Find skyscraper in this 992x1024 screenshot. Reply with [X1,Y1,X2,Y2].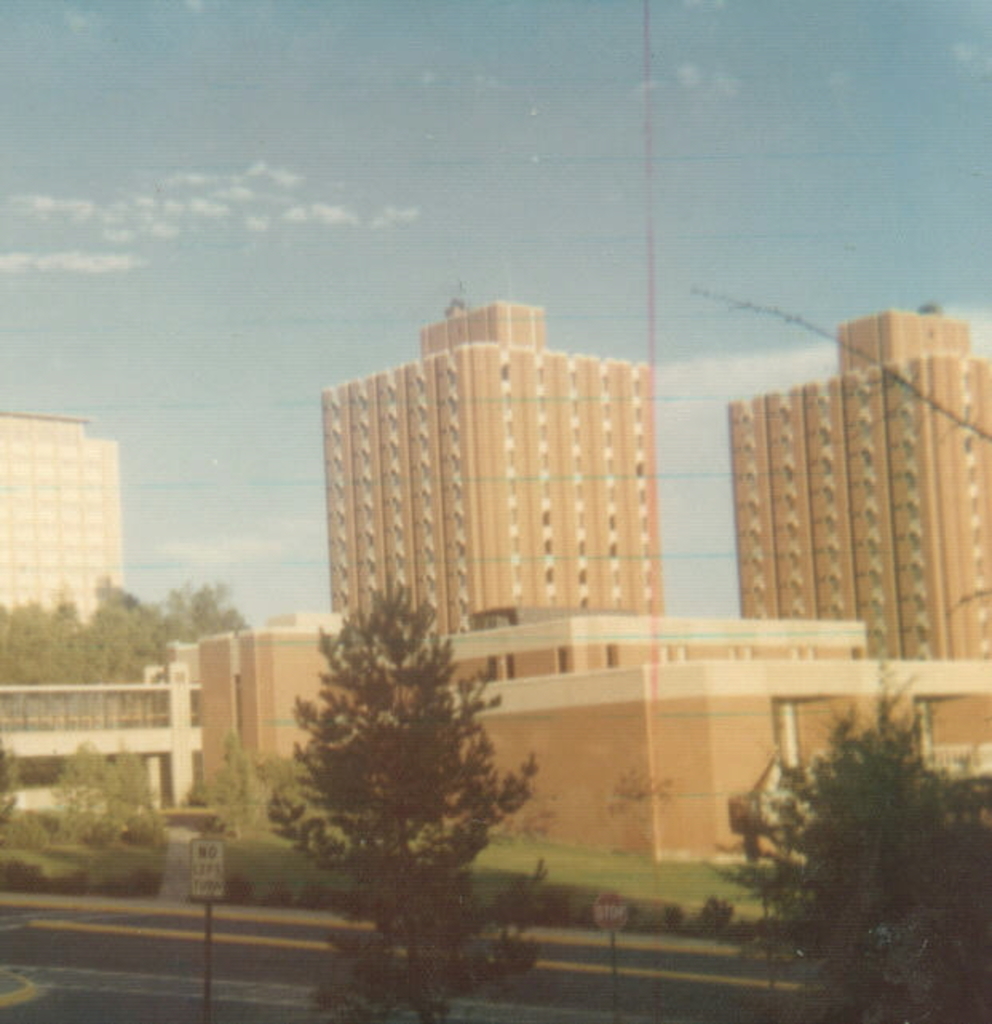
[722,321,990,722].
